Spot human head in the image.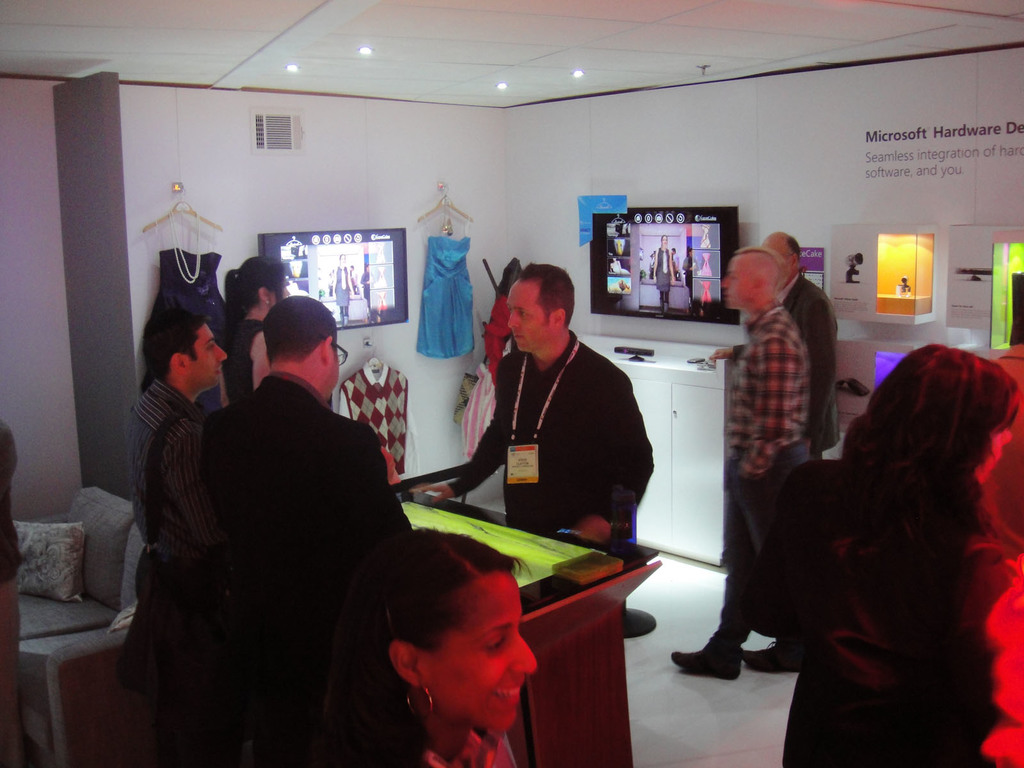
human head found at select_region(347, 545, 538, 740).
